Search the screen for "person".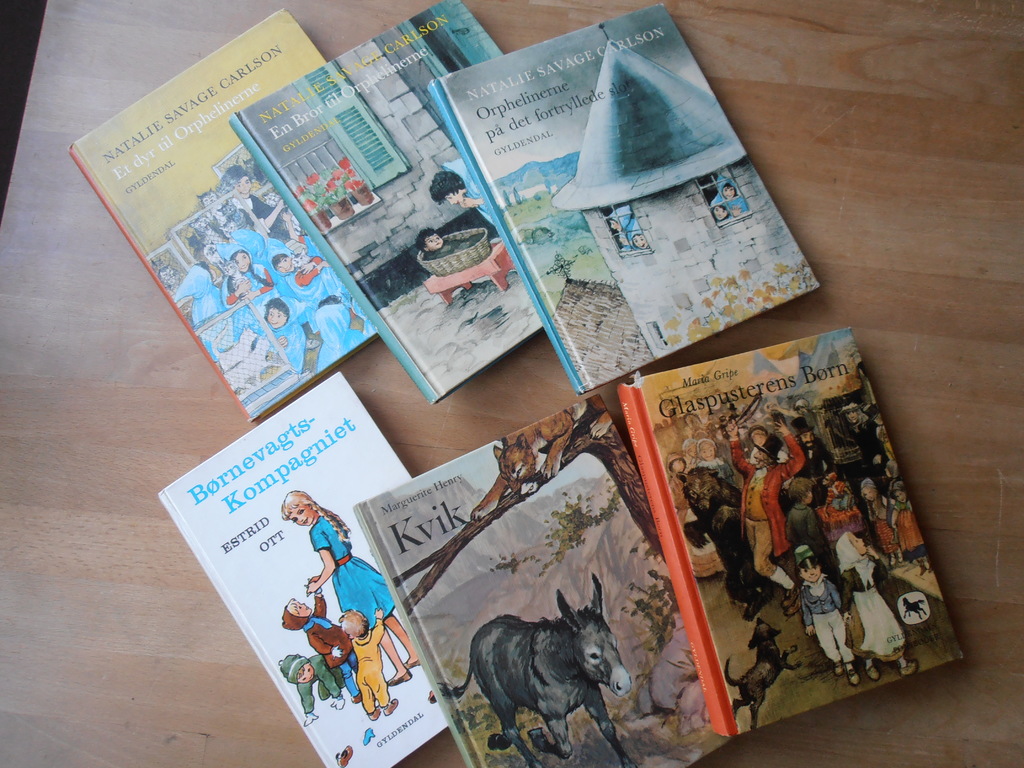
Found at x1=724, y1=184, x2=728, y2=198.
